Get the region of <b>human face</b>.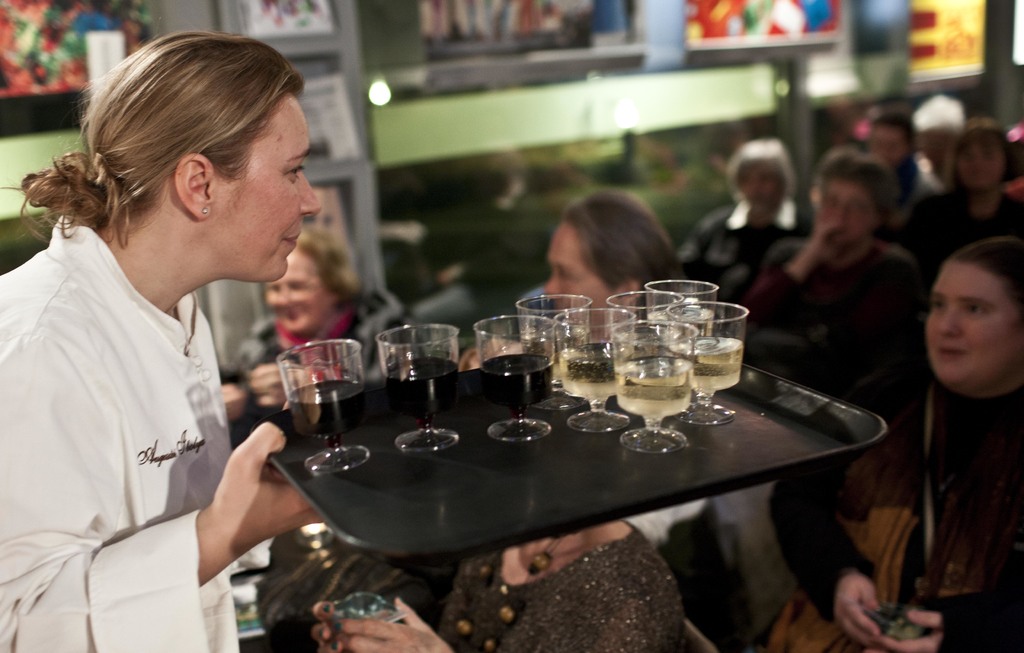
950,138,1007,191.
